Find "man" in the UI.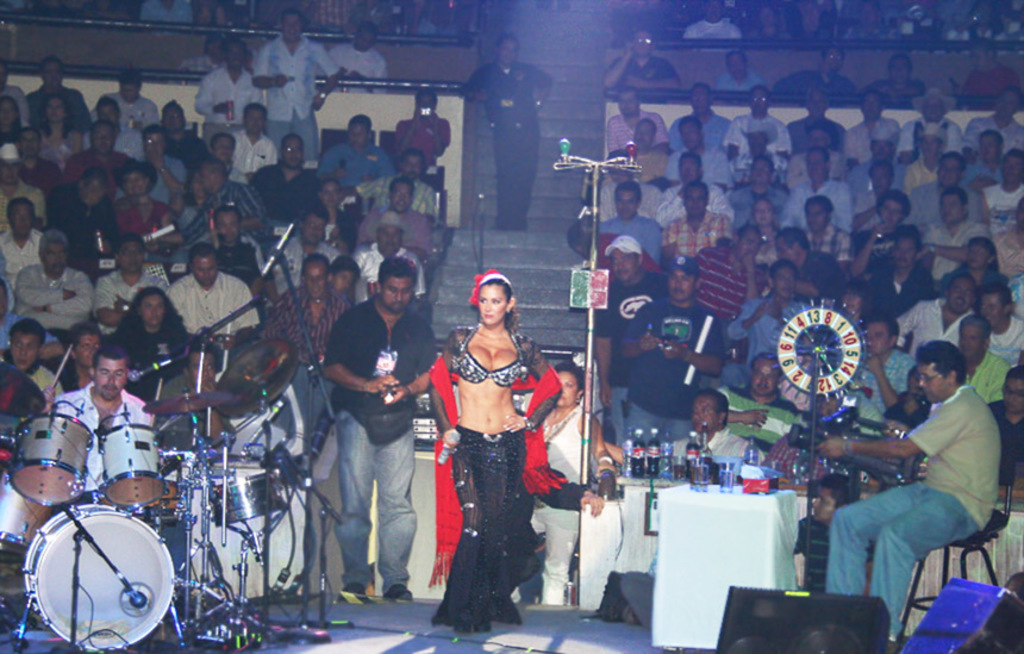
UI element at (left=451, top=33, right=550, bottom=232).
